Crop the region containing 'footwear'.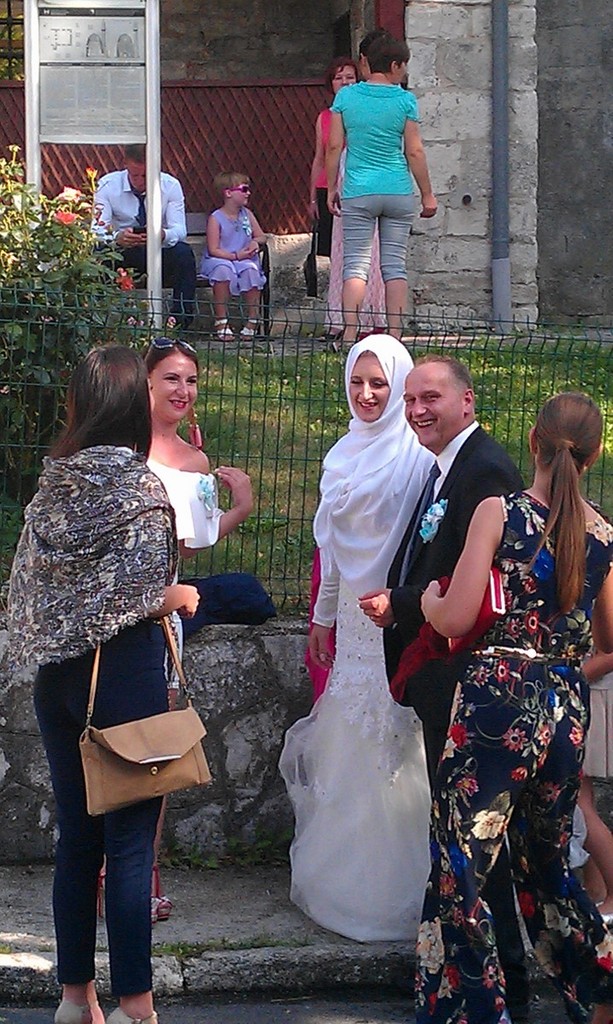
Crop region: <bbox>239, 314, 260, 342</bbox>.
